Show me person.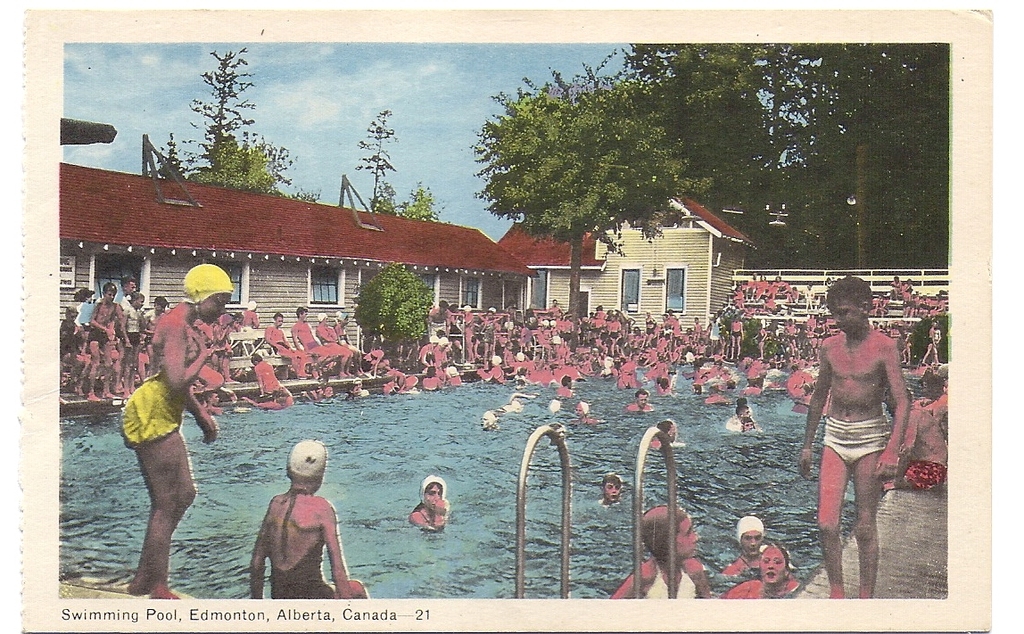
person is here: 905/366/968/490.
